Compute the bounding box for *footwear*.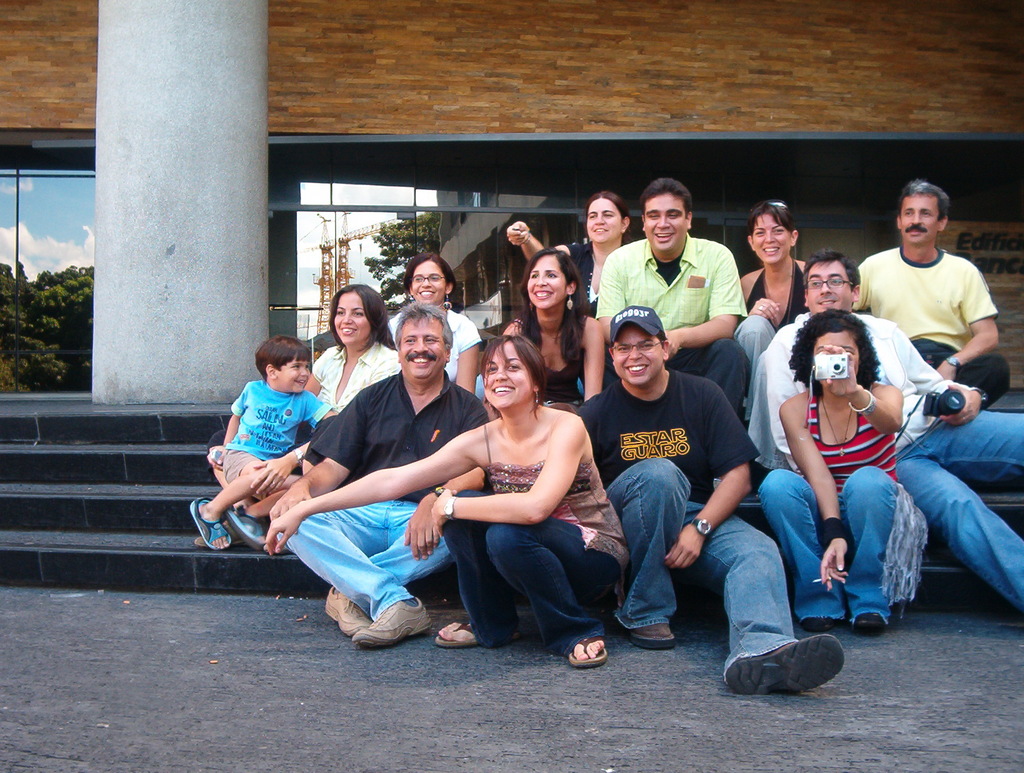
select_region(196, 517, 244, 546).
